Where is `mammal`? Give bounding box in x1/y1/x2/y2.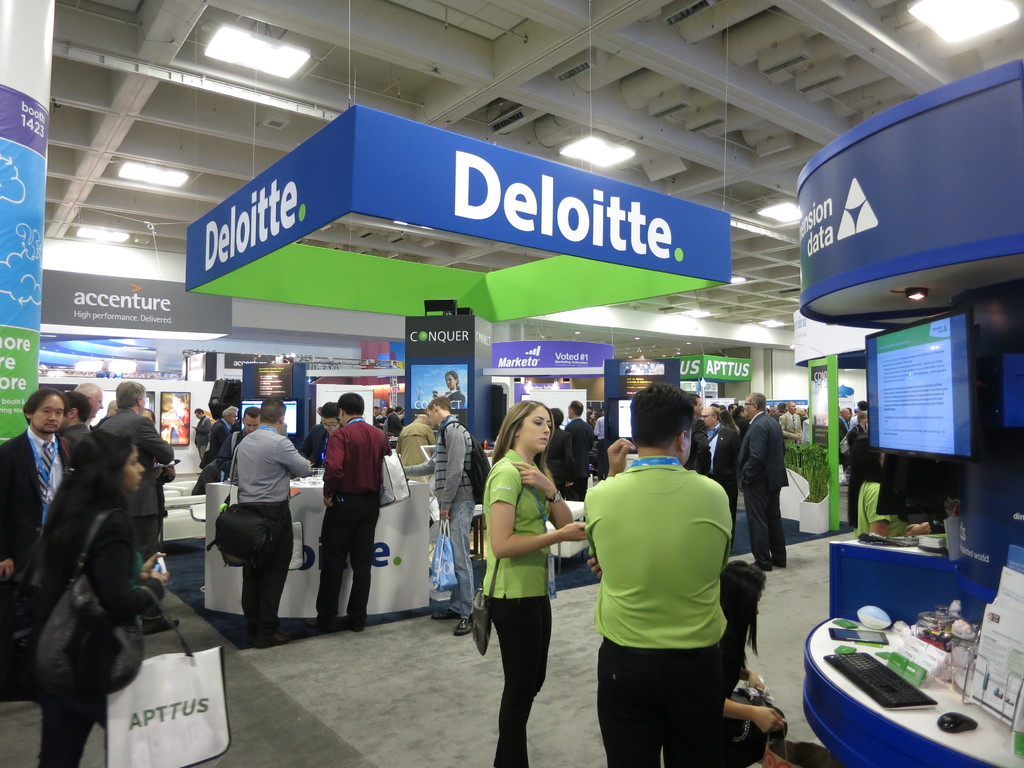
299/403/341/463.
